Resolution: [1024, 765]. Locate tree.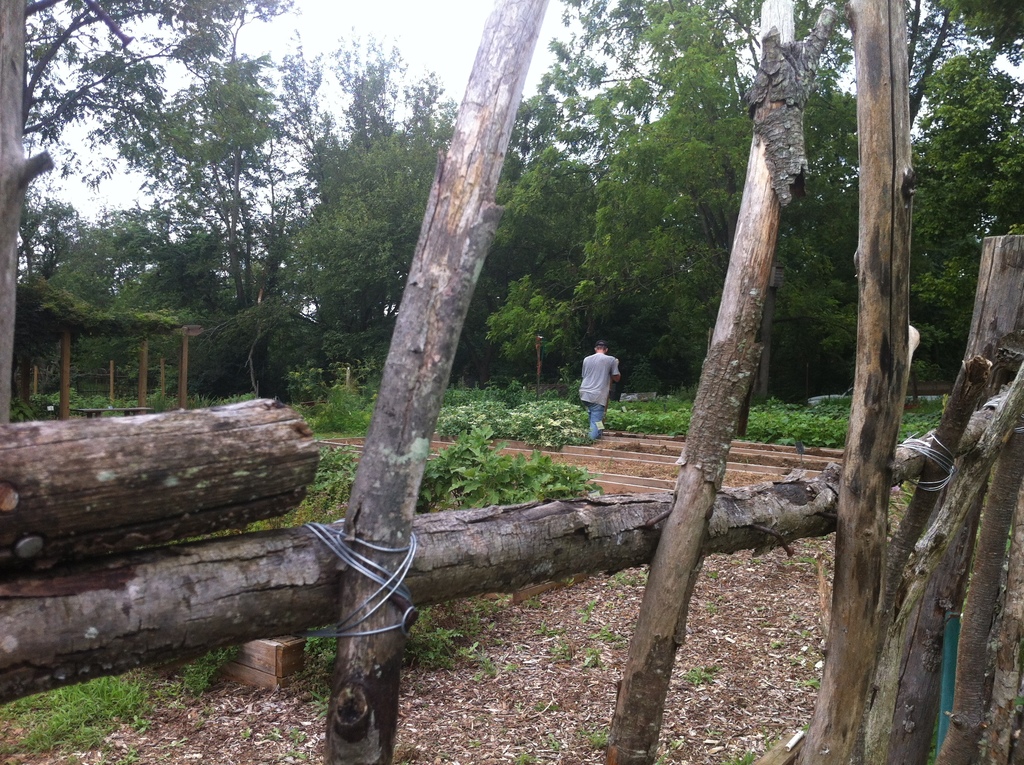
x1=148, y1=41, x2=282, y2=305.
